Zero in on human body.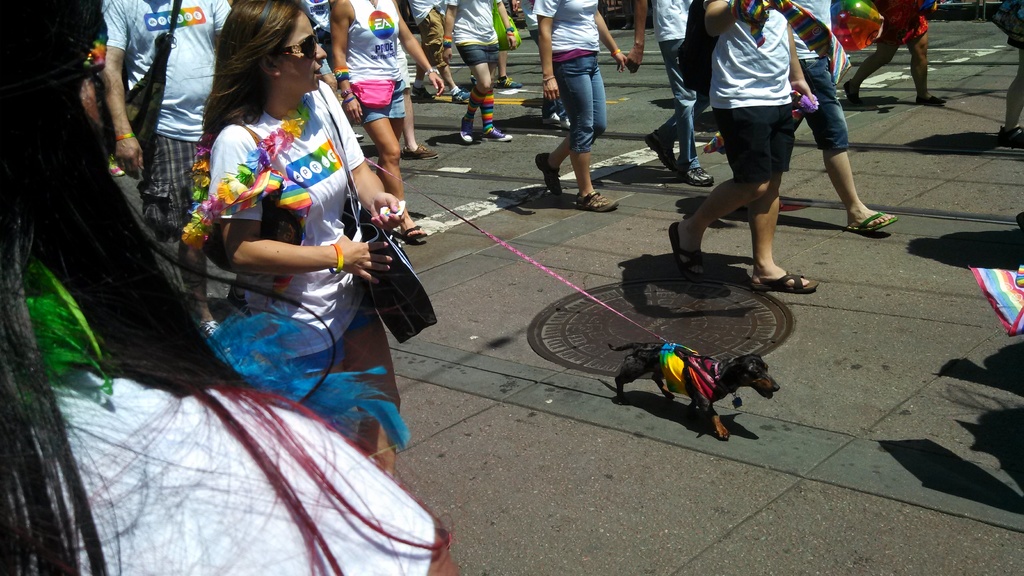
Zeroed in: select_region(783, 0, 902, 236).
